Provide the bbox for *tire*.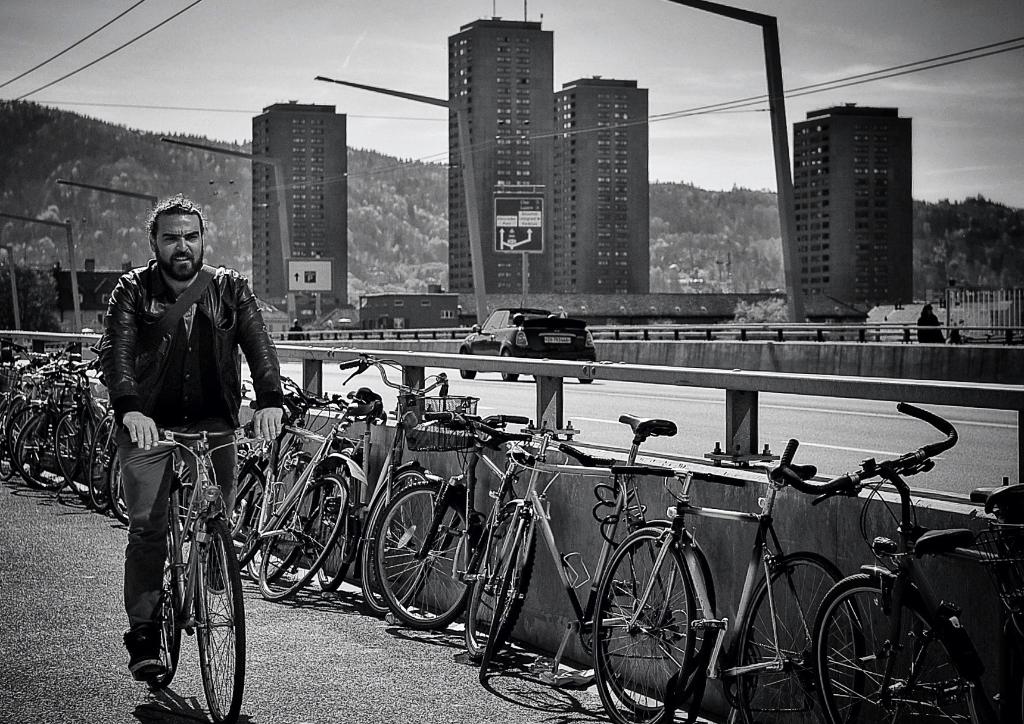
x1=19, y1=401, x2=84, y2=487.
